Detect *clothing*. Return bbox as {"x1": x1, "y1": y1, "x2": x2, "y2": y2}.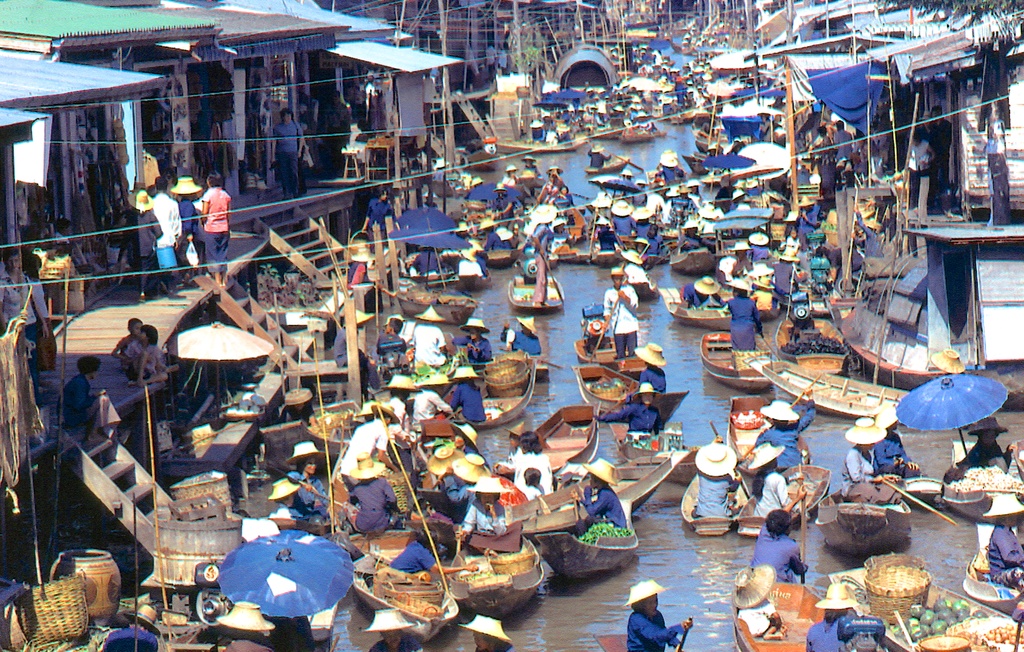
{"x1": 511, "y1": 454, "x2": 551, "y2": 501}.
